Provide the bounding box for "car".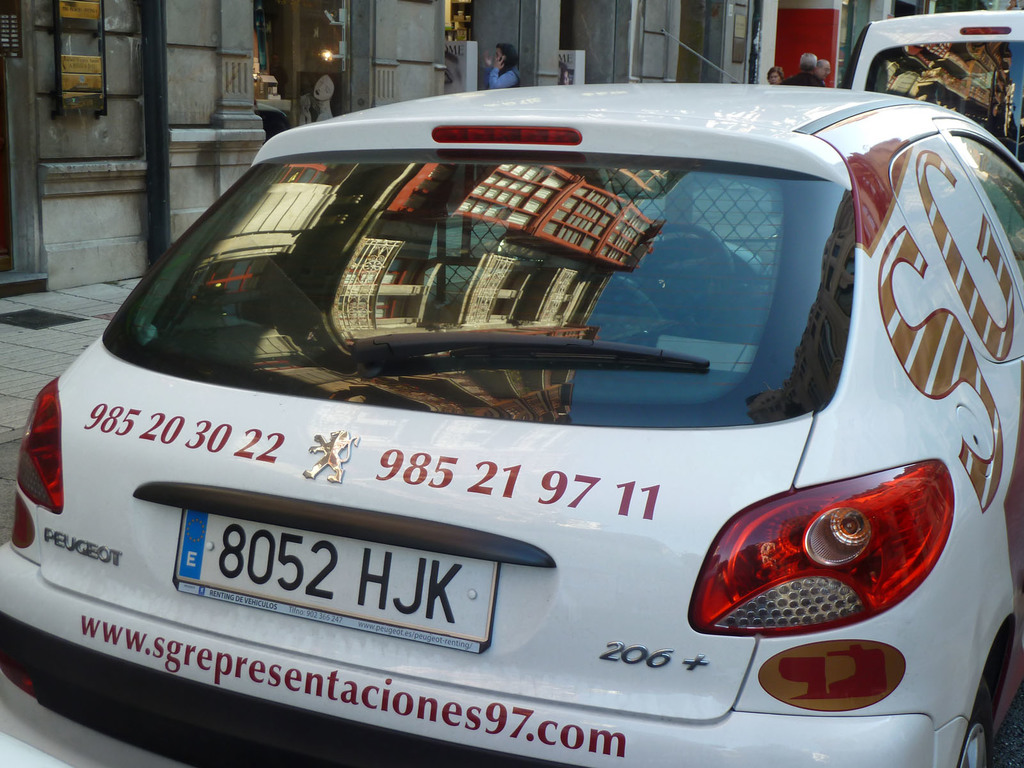
BBox(0, 86, 1023, 767).
